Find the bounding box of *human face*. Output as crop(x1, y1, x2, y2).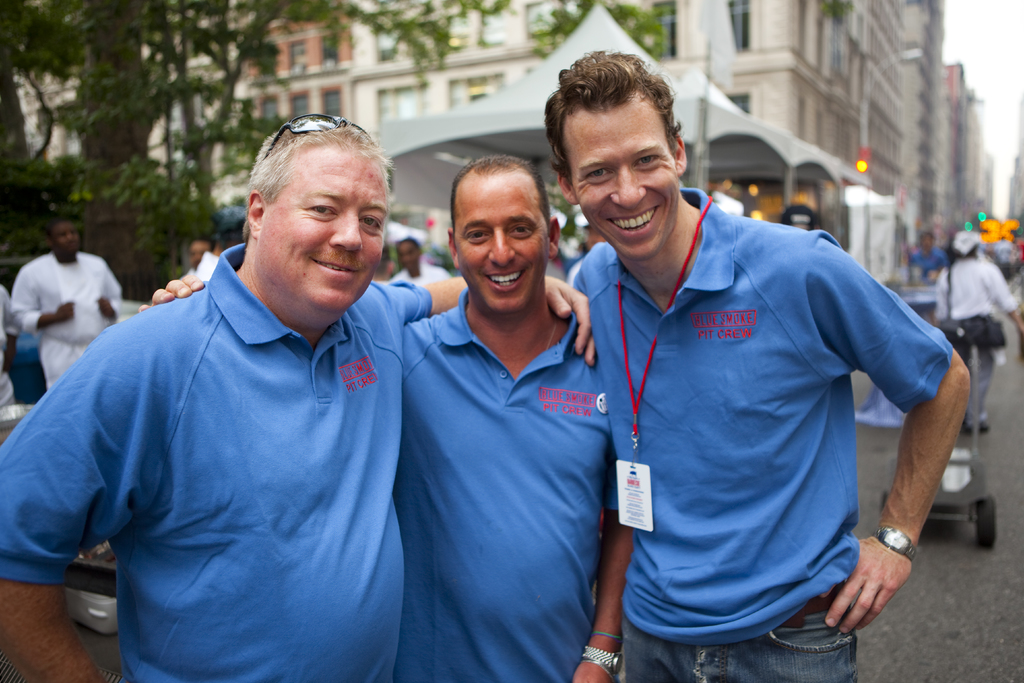
crop(188, 240, 206, 270).
